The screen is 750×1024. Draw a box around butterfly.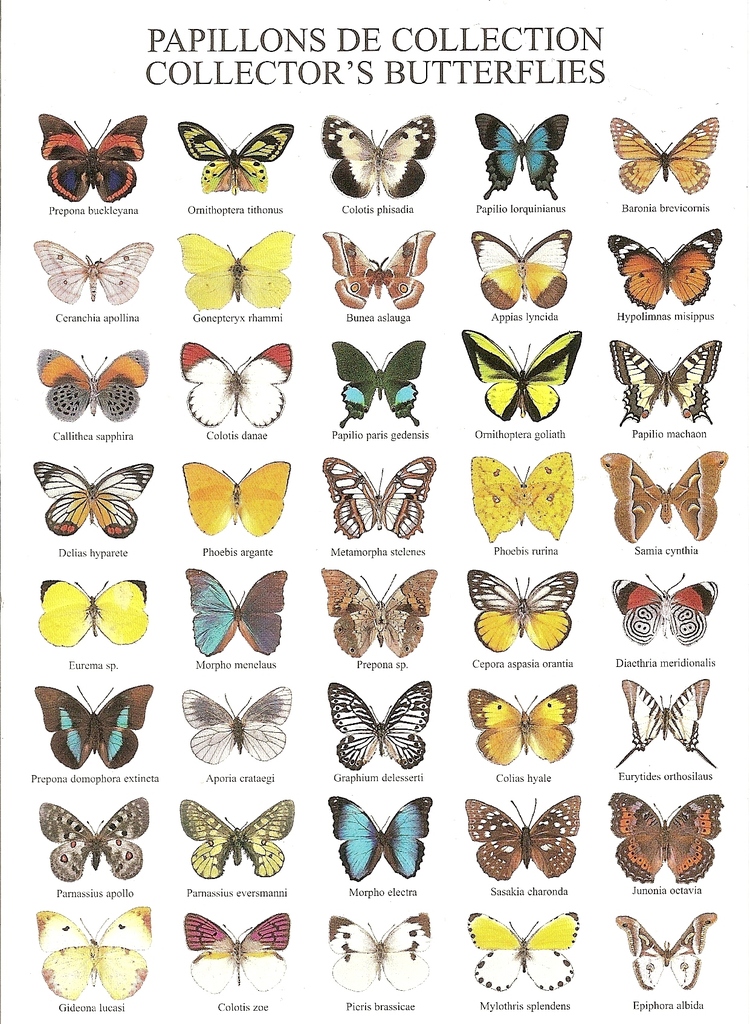
(left=462, top=792, right=587, bottom=888).
